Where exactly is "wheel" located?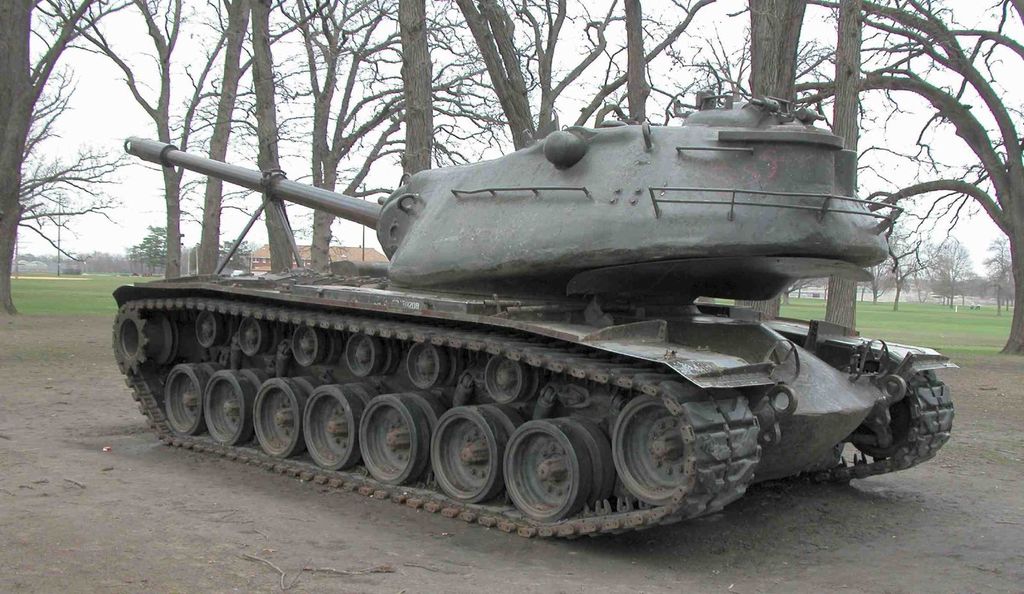
Its bounding box is 204:369:255:446.
